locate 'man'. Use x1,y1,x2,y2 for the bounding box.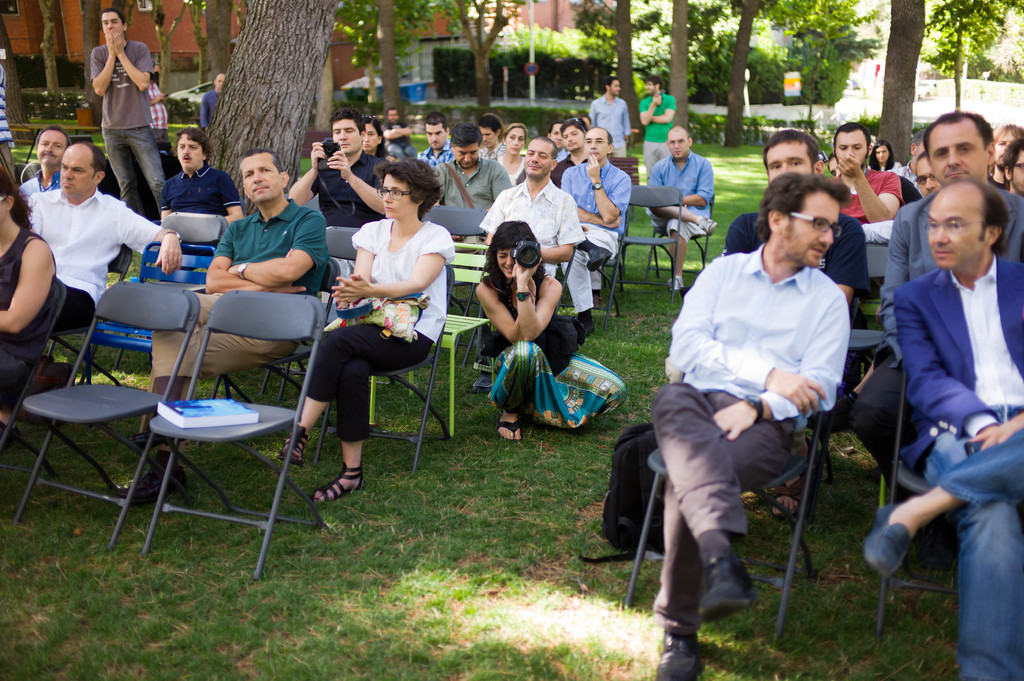
856,177,1023,680.
